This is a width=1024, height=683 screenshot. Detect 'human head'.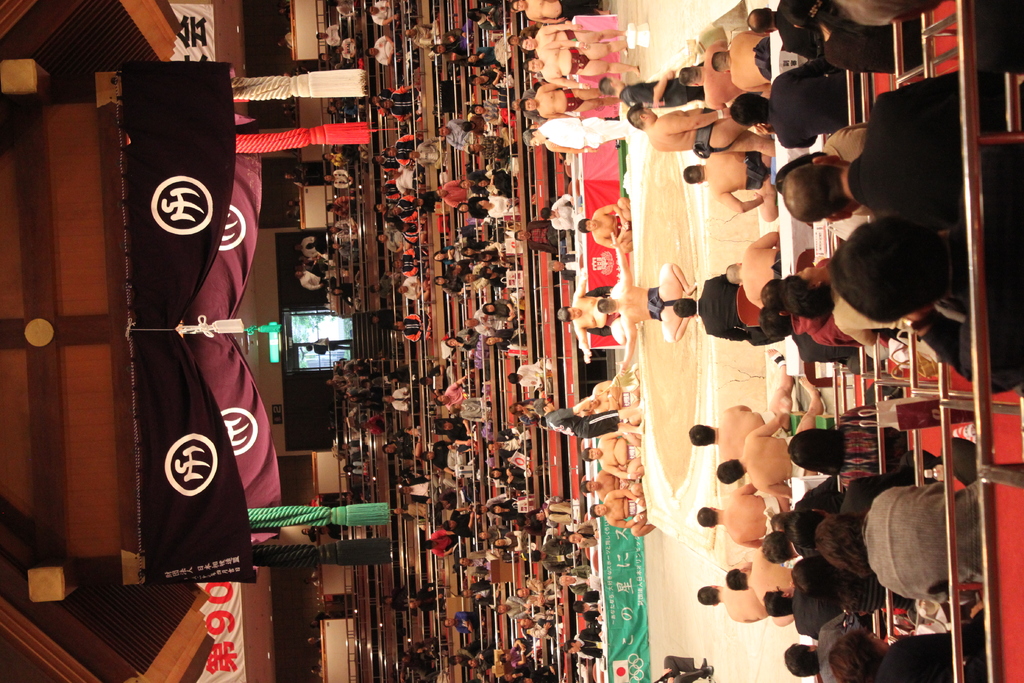
{"x1": 276, "y1": 38, "x2": 285, "y2": 45}.
